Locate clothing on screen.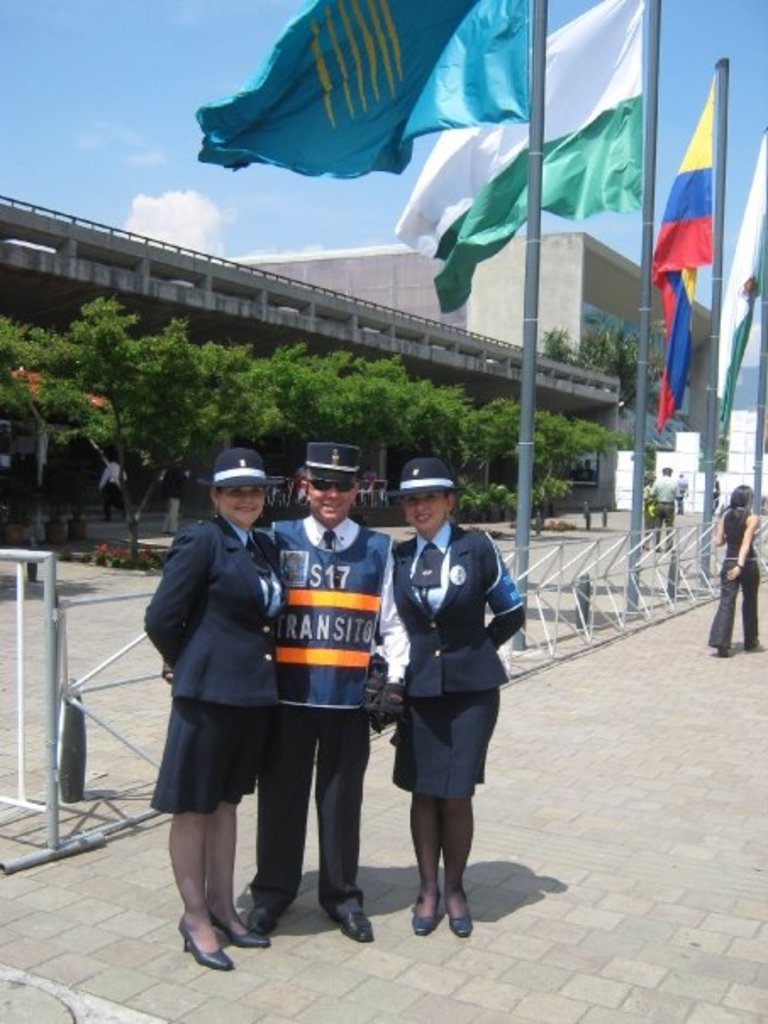
On screen at (left=263, top=517, right=407, bottom=922).
